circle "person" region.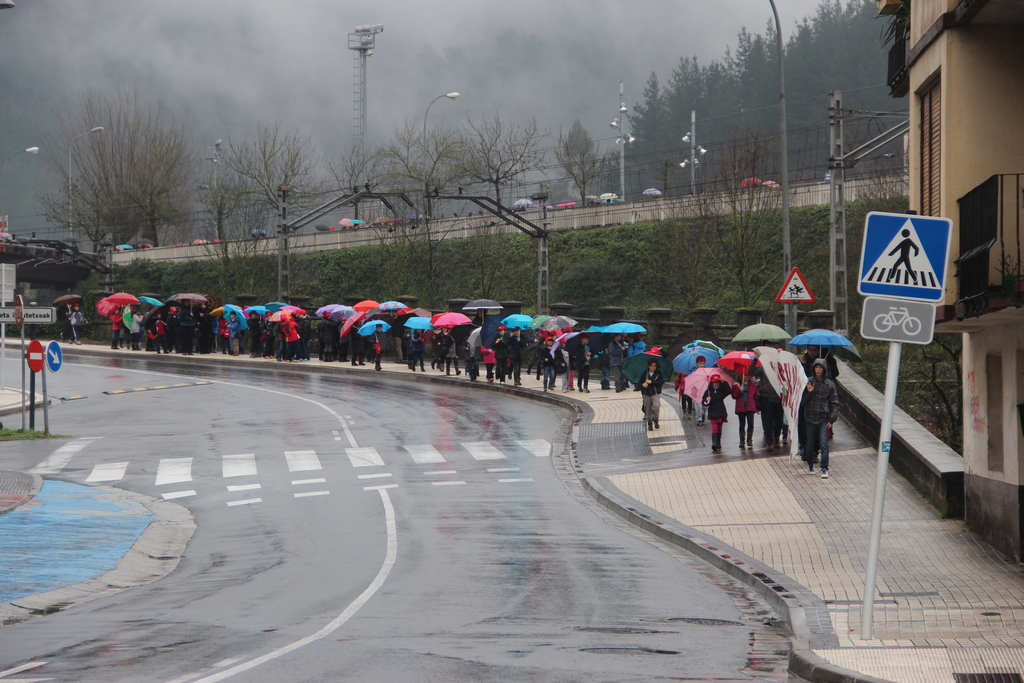
Region: (796,361,836,475).
